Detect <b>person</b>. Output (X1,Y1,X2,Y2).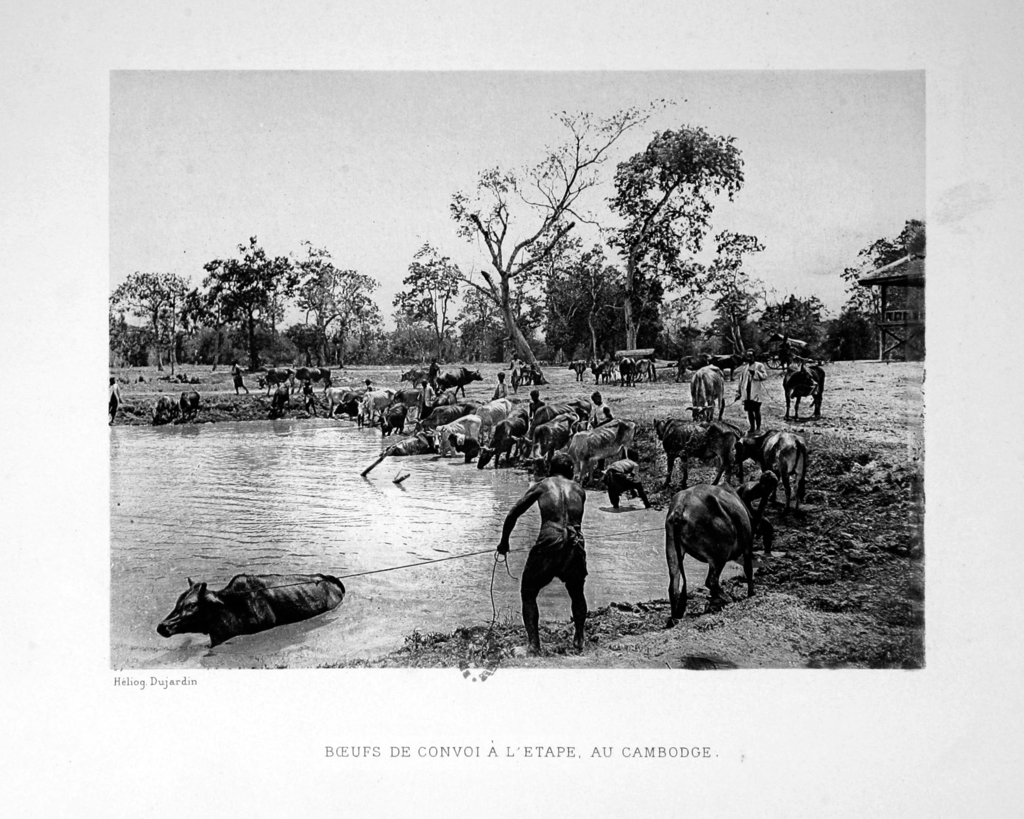
(601,450,652,507).
